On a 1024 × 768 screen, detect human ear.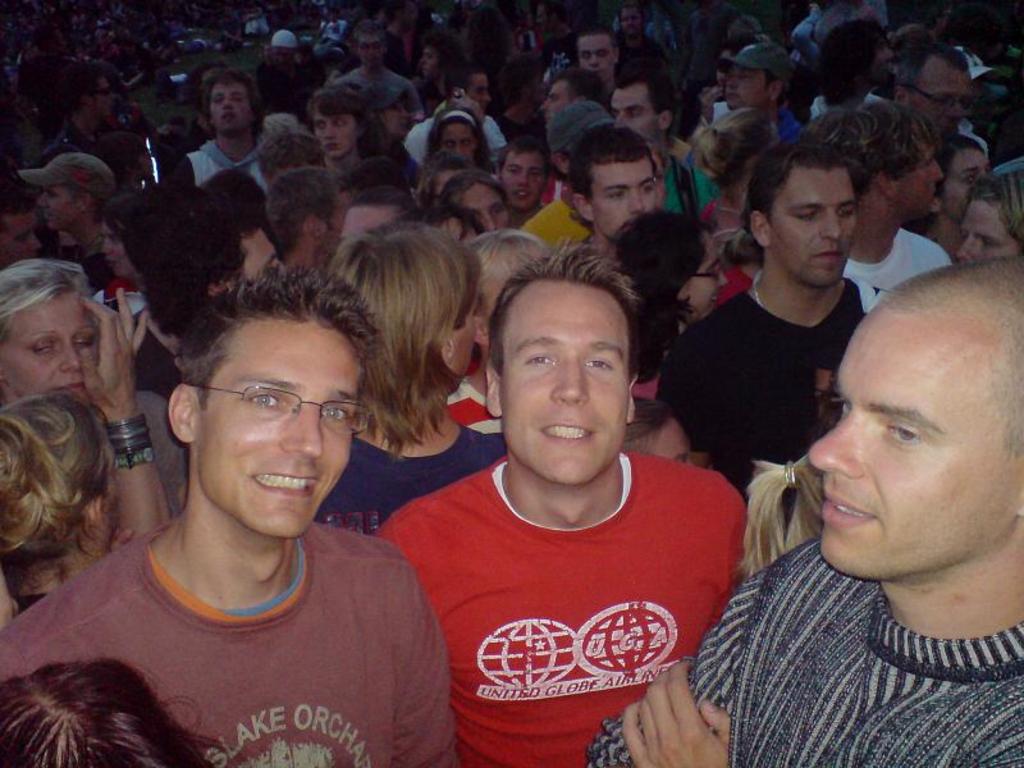
BBox(553, 160, 568, 175).
